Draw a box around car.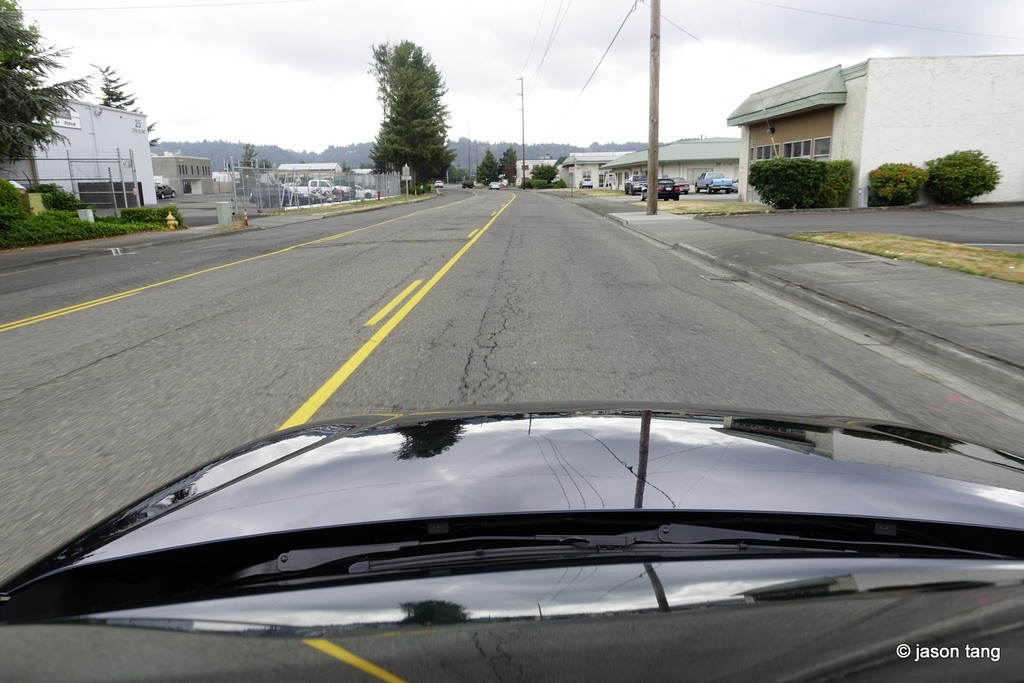
<bbox>356, 184, 376, 198</bbox>.
